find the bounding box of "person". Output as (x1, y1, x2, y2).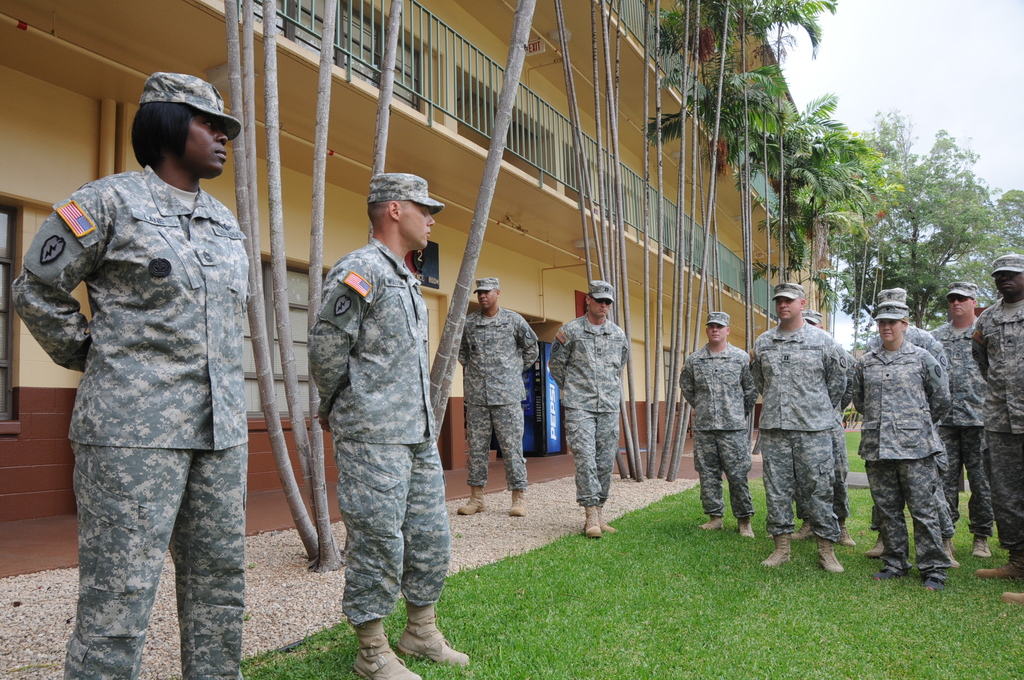
(545, 275, 626, 539).
